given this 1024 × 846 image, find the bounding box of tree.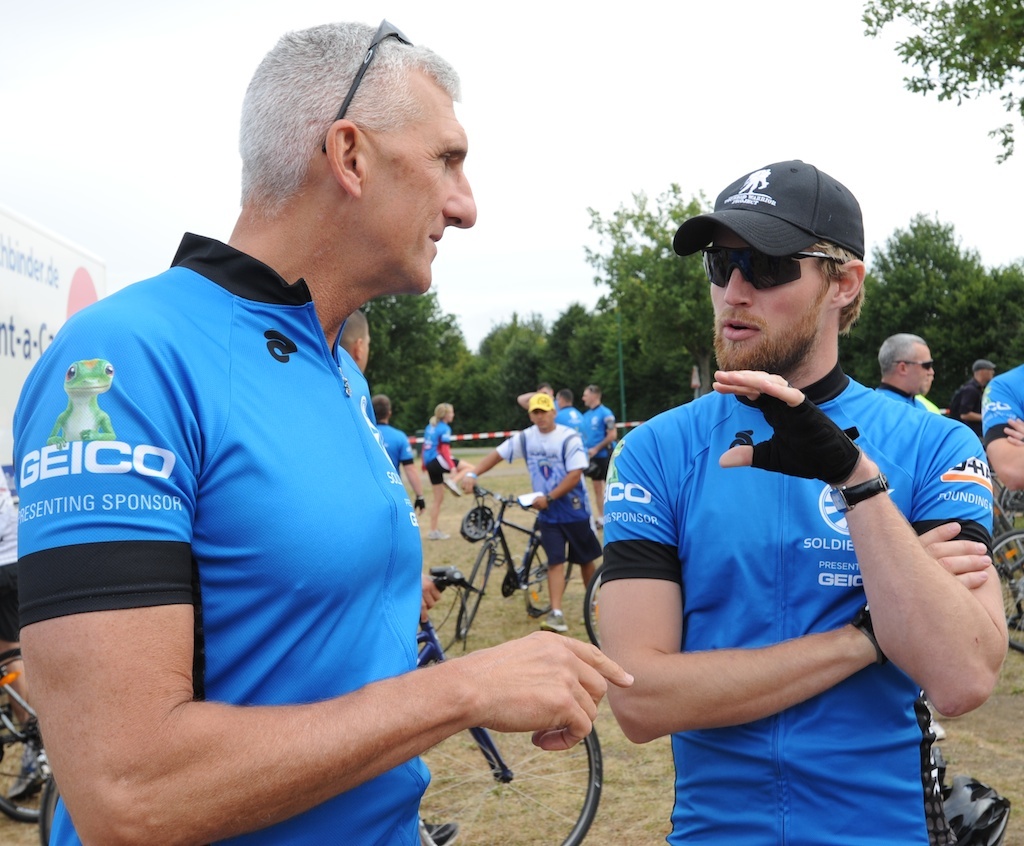
pyautogui.locateOnScreen(618, 265, 704, 433).
